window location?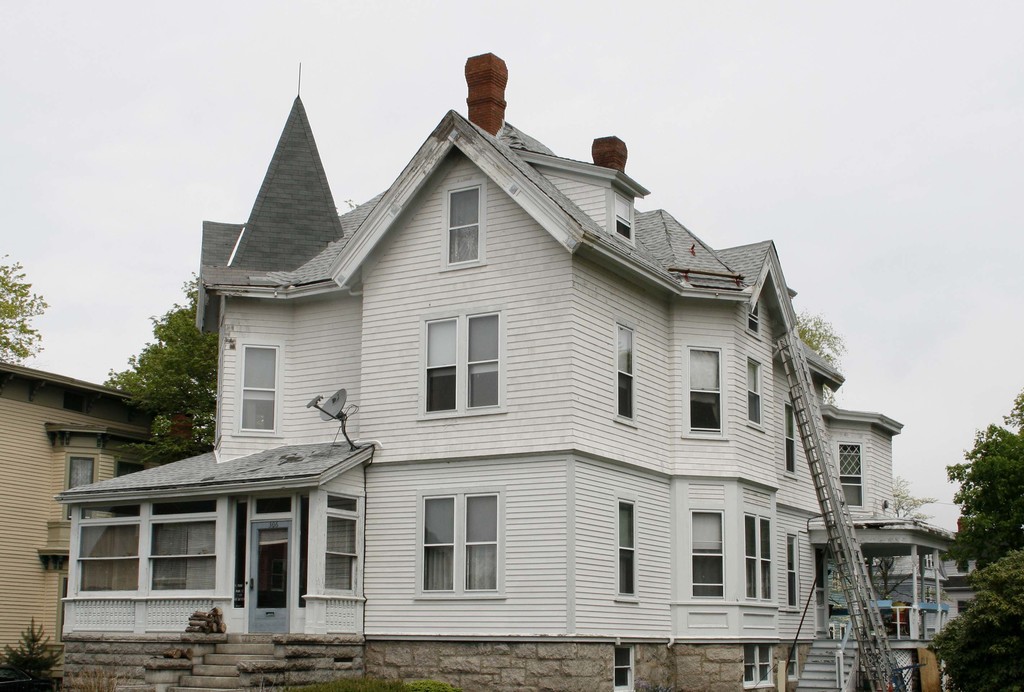
locate(751, 362, 758, 427)
